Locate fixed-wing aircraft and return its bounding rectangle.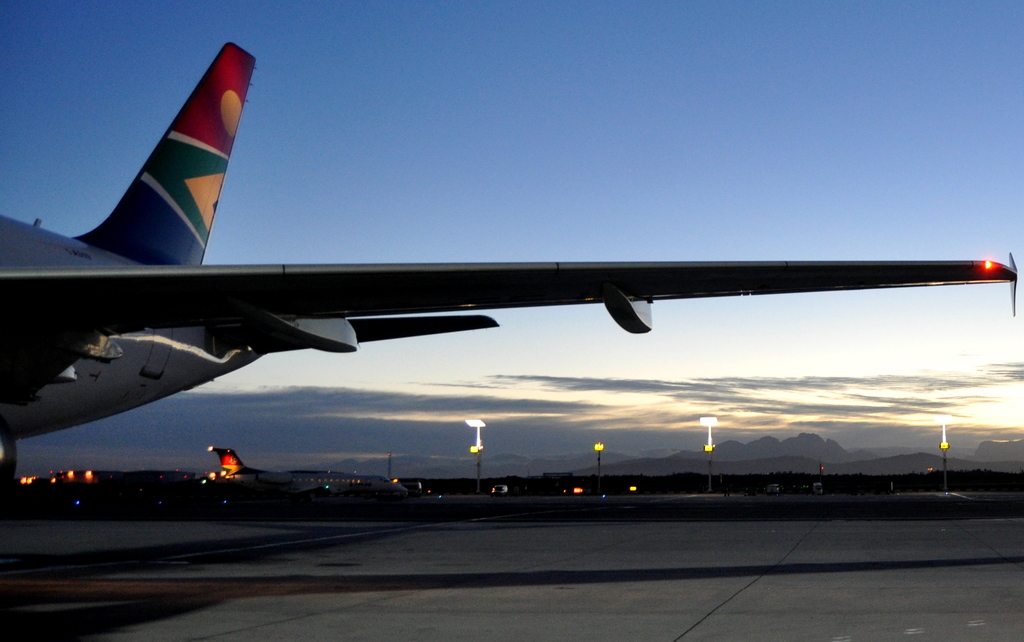
(x1=211, y1=450, x2=389, y2=479).
